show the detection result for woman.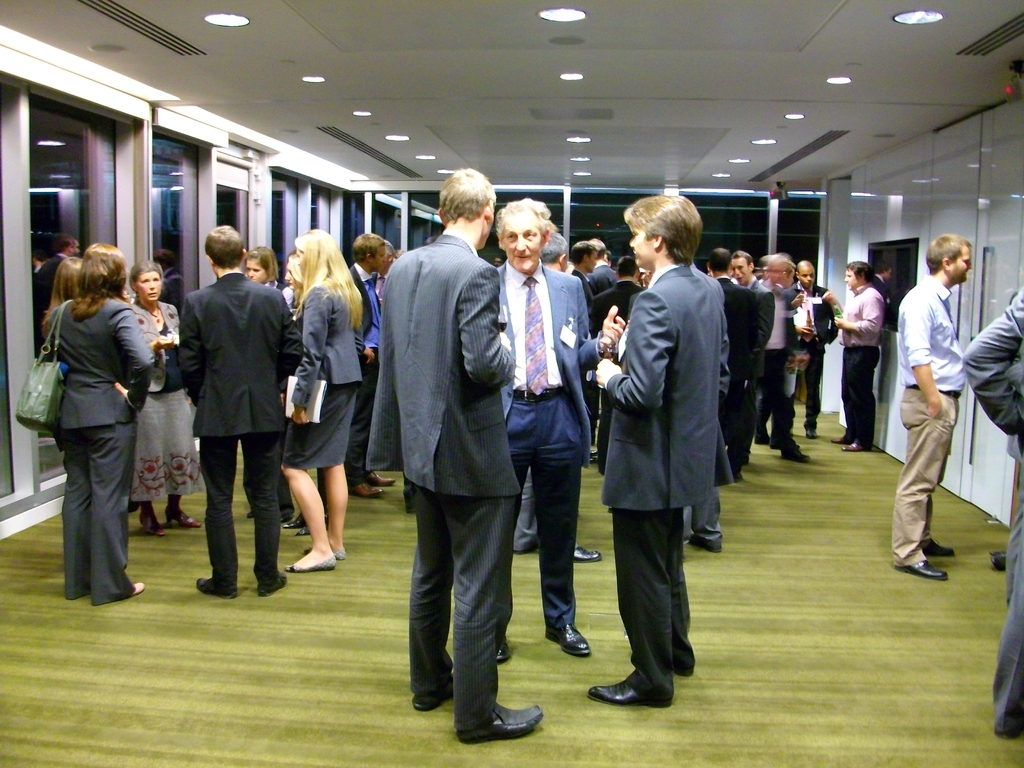
{"x1": 33, "y1": 216, "x2": 154, "y2": 636}.
